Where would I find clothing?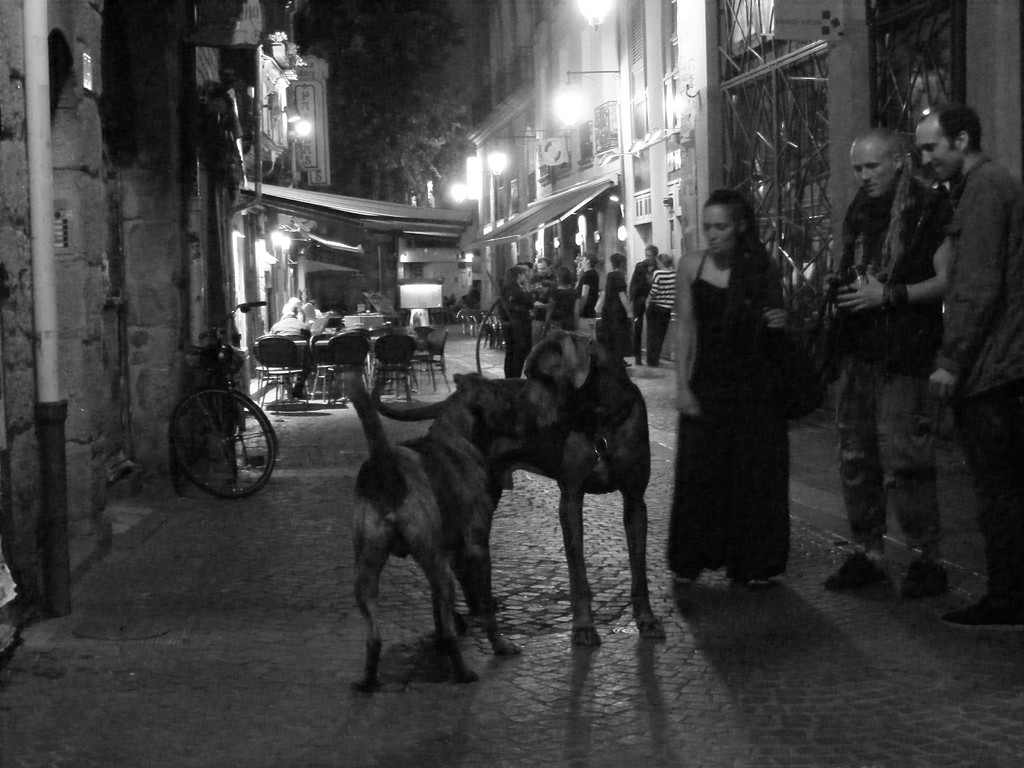
At BBox(595, 268, 630, 370).
